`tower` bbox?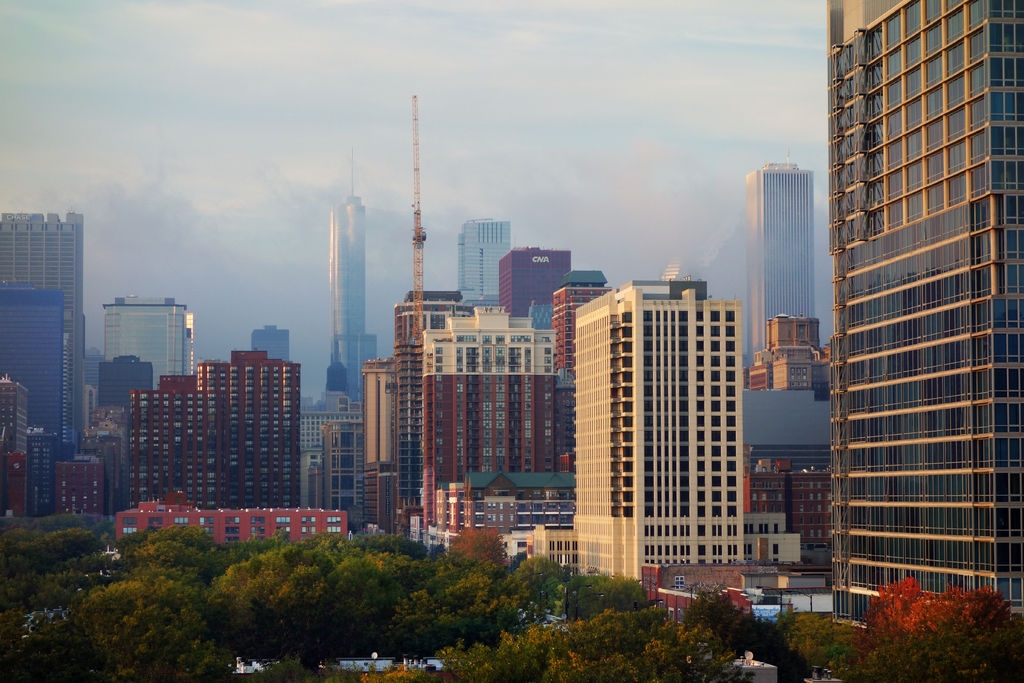
Rect(316, 342, 351, 394)
